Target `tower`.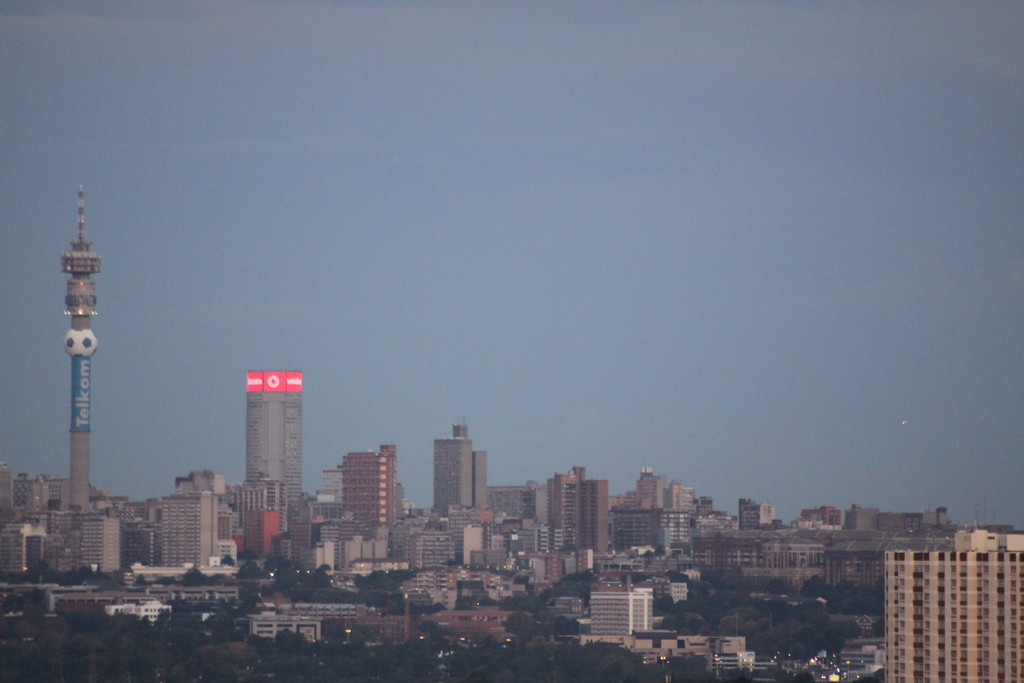
Target region: [545, 464, 615, 561].
